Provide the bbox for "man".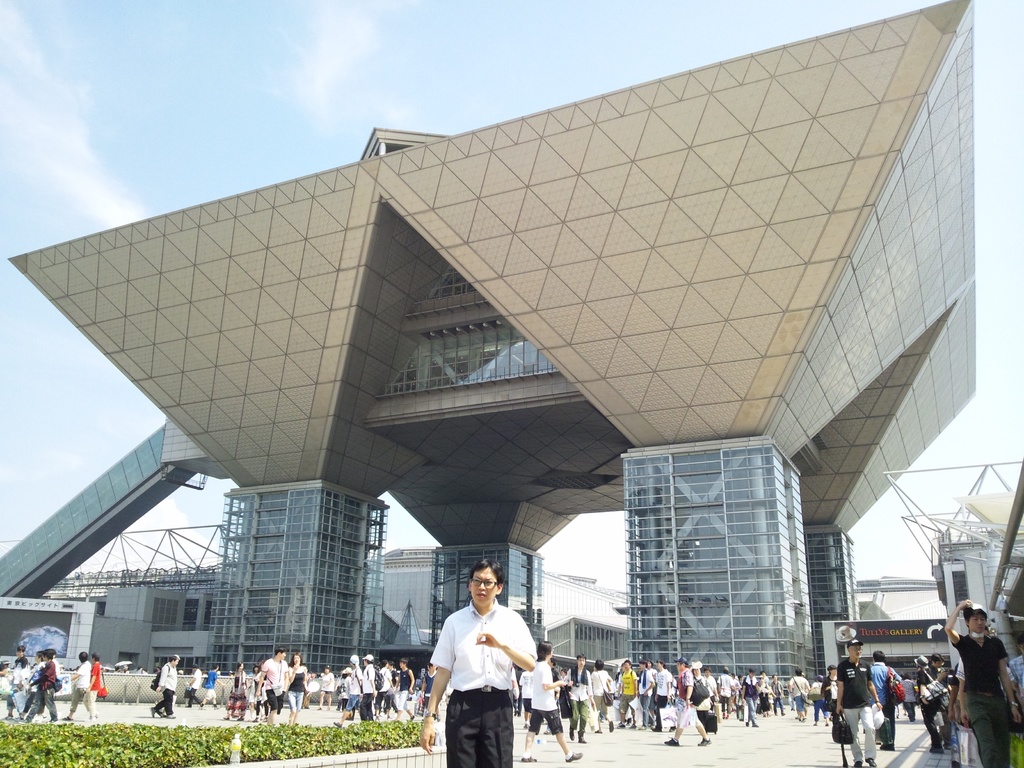
[left=615, top=657, right=636, bottom=732].
